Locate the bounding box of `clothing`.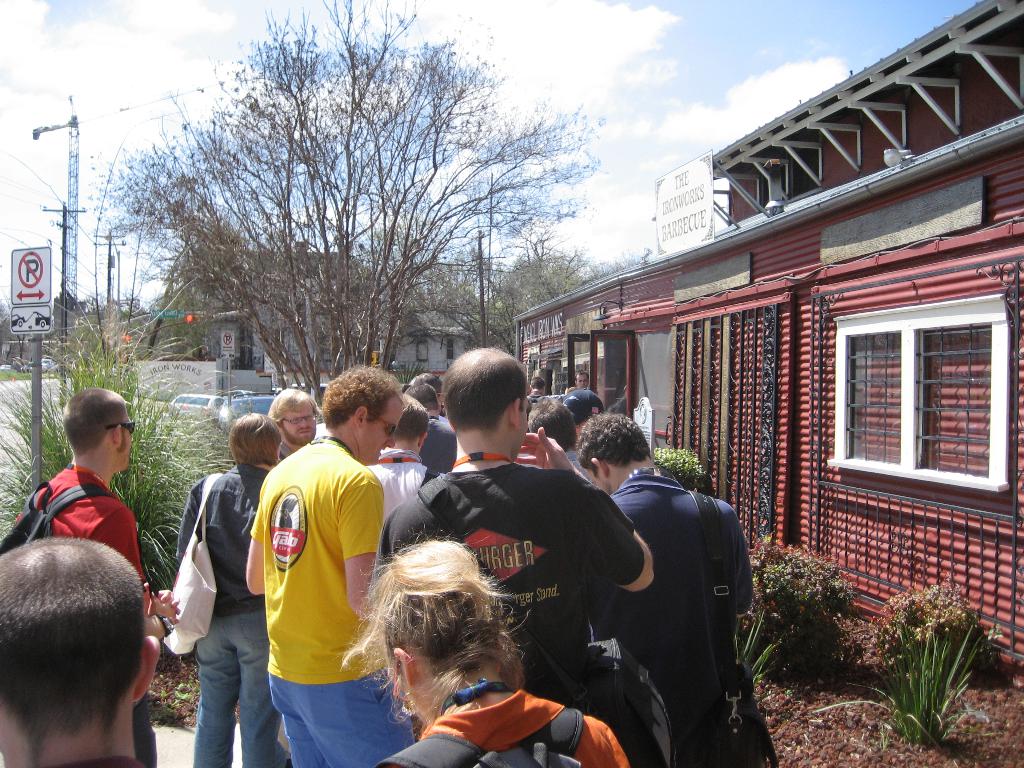
Bounding box: <region>603, 445, 763, 730</region>.
